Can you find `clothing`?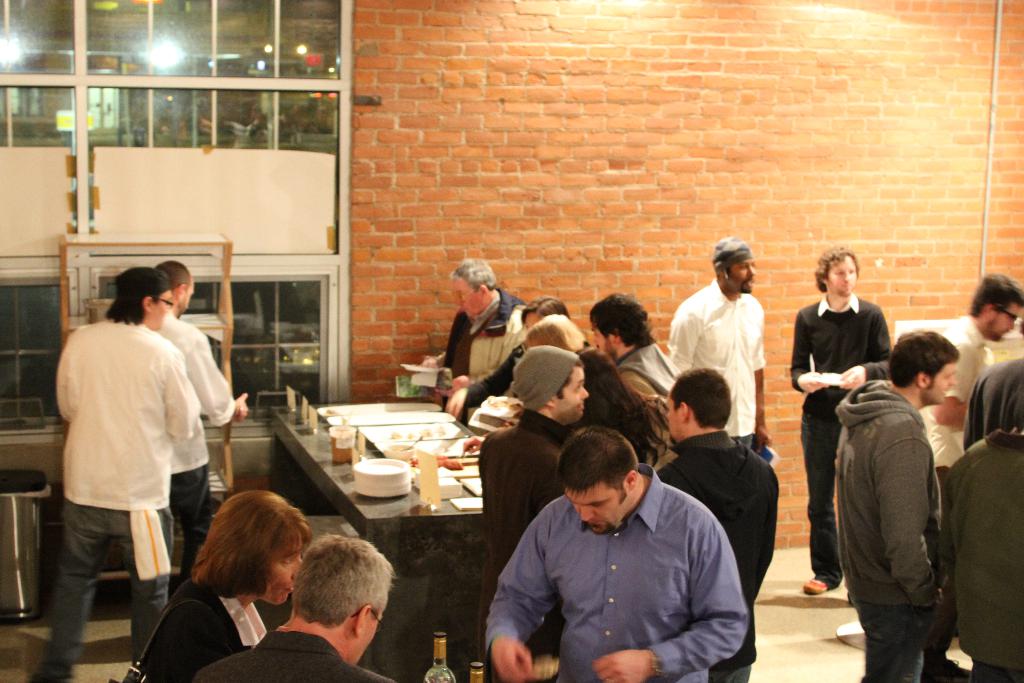
Yes, bounding box: 786 291 892 579.
